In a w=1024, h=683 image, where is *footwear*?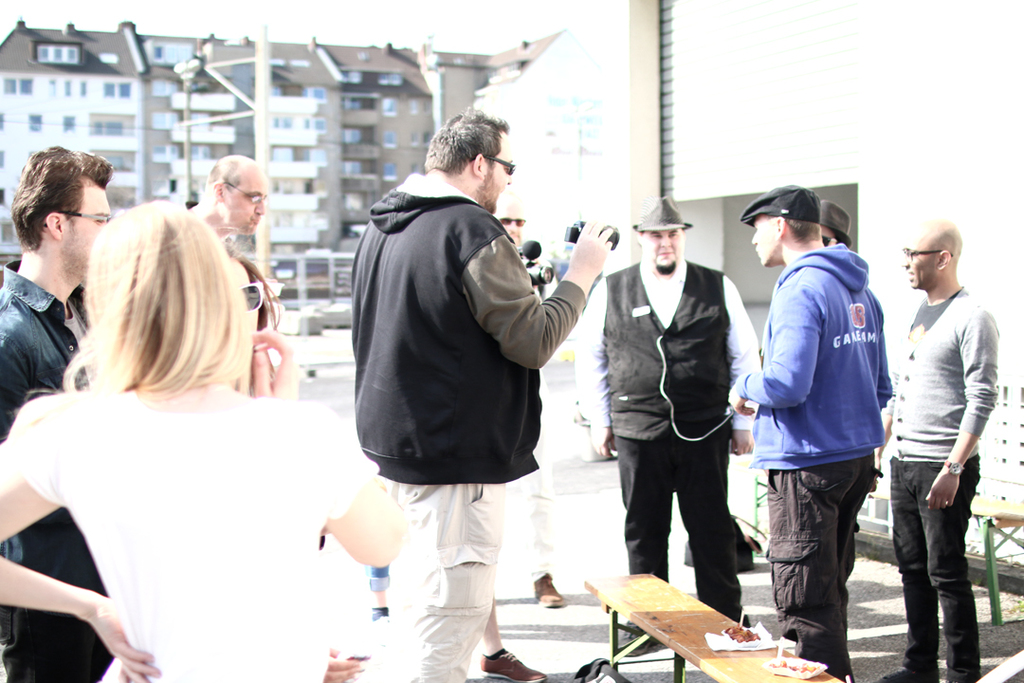
615:619:664:655.
